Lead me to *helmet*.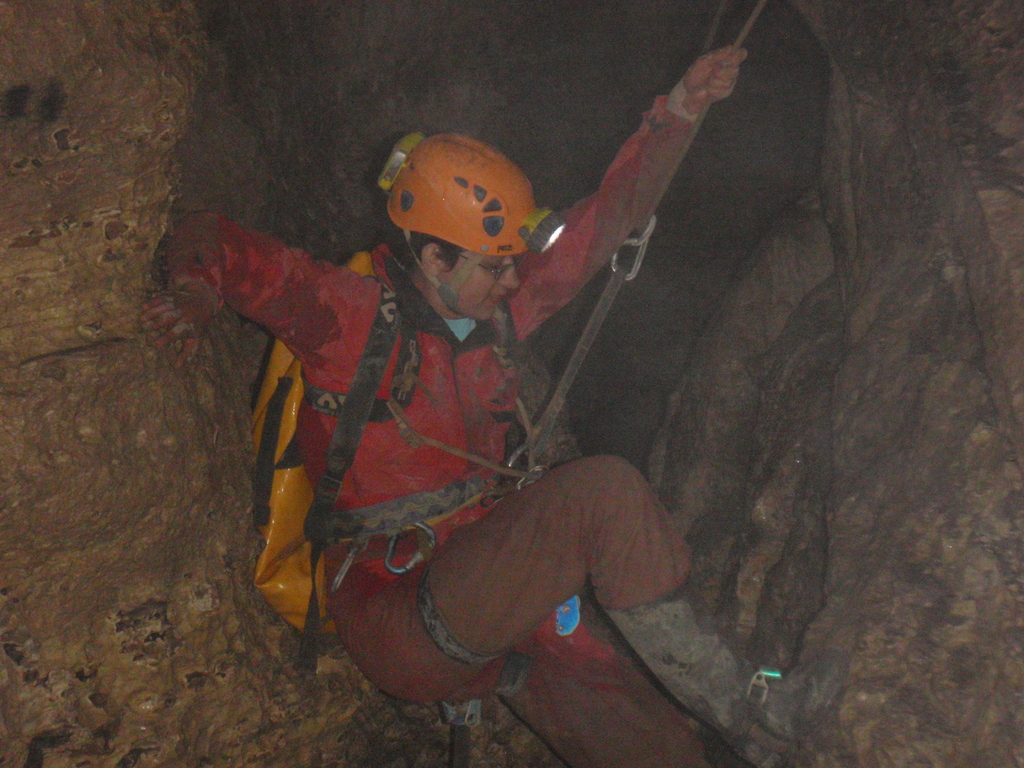
Lead to x1=372, y1=126, x2=568, y2=319.
